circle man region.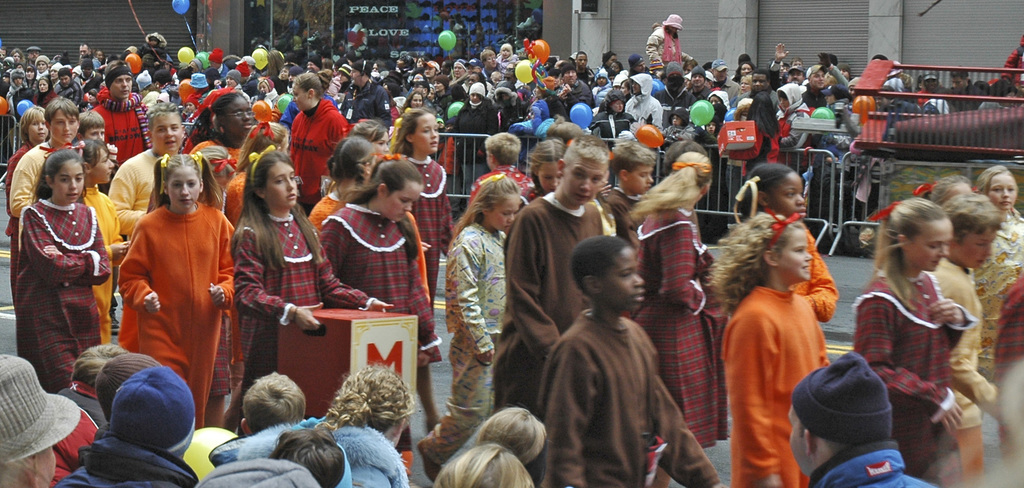
Region: 205 48 229 79.
